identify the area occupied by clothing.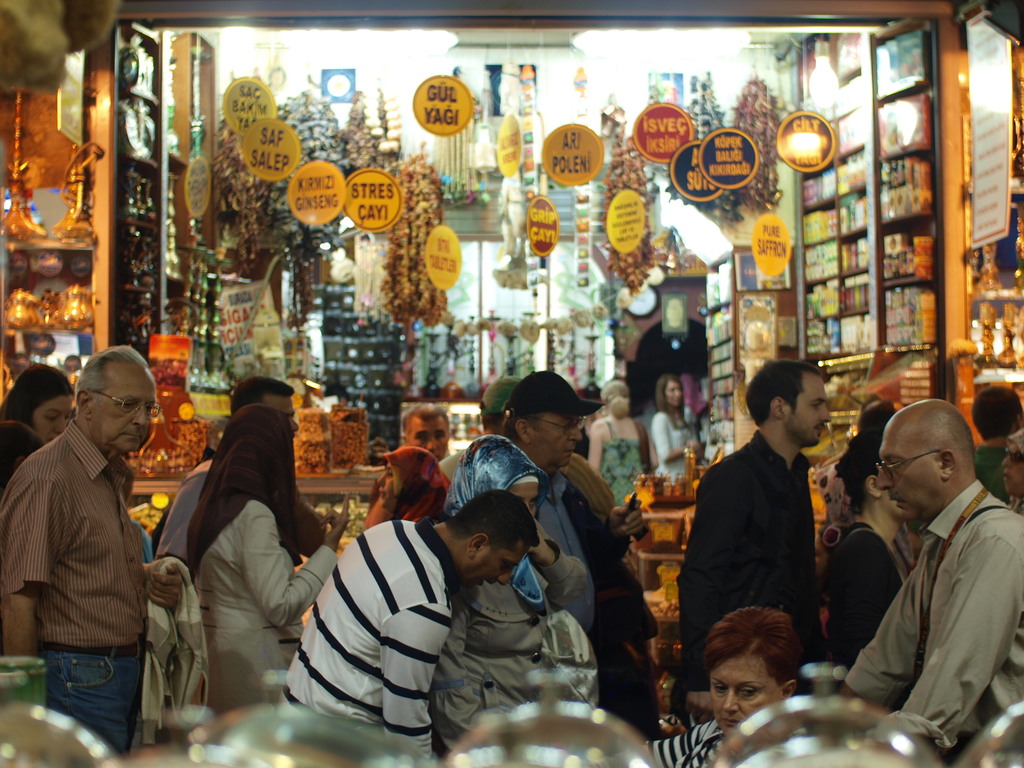
Area: (x1=140, y1=557, x2=208, y2=744).
